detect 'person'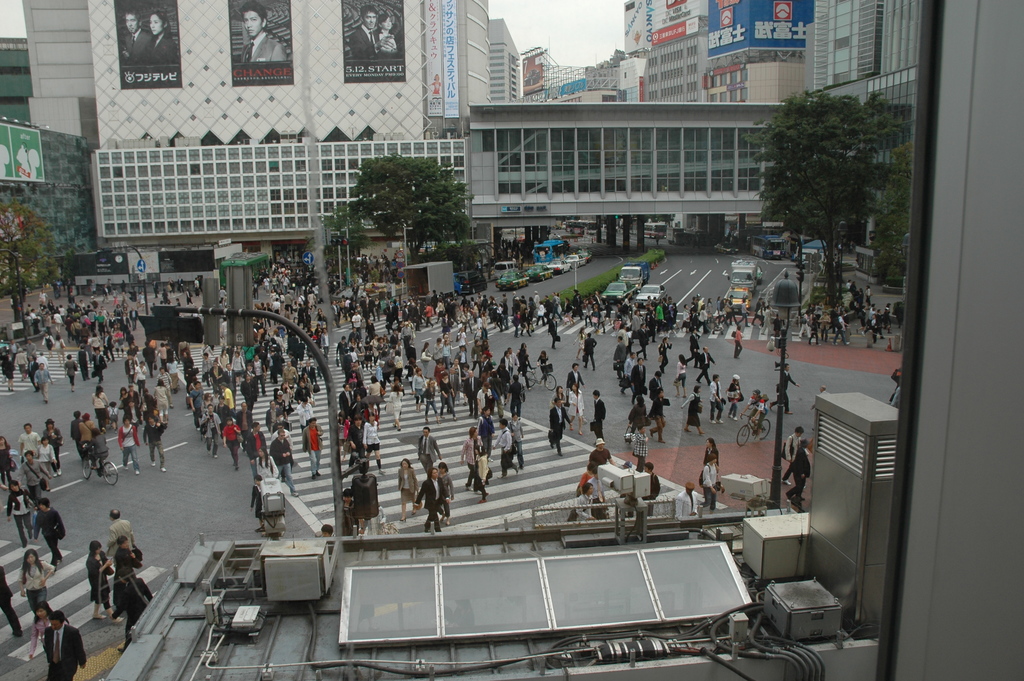
106/566/154/654
